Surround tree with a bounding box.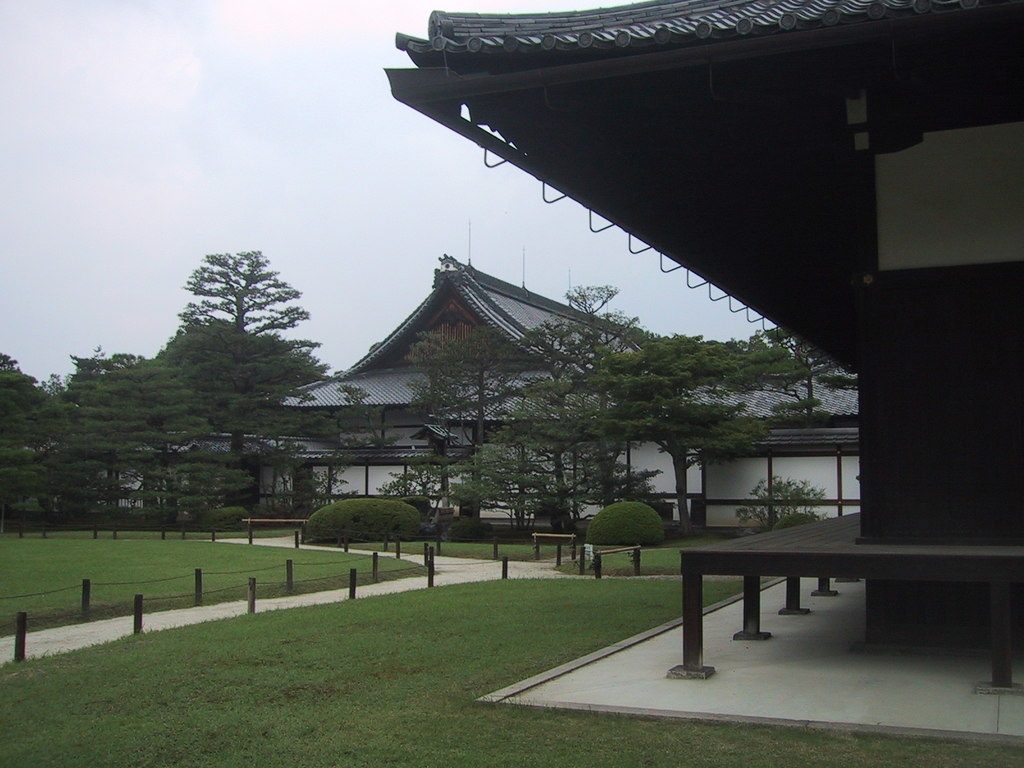
55:356:185:542.
